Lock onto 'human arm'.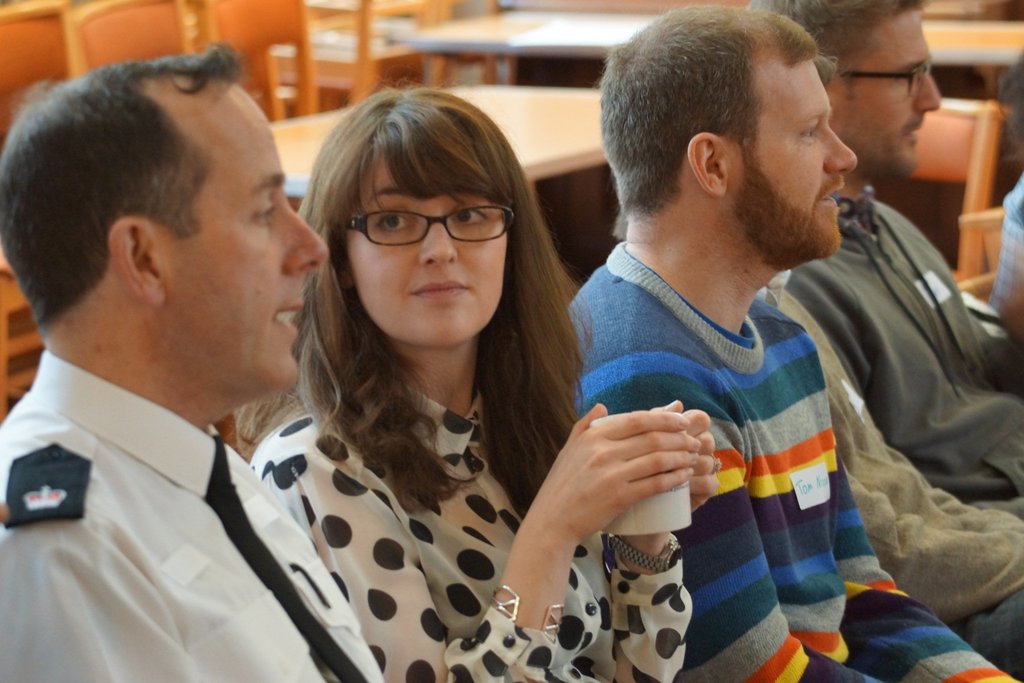
Locked: [left=973, top=183, right=1023, bottom=370].
